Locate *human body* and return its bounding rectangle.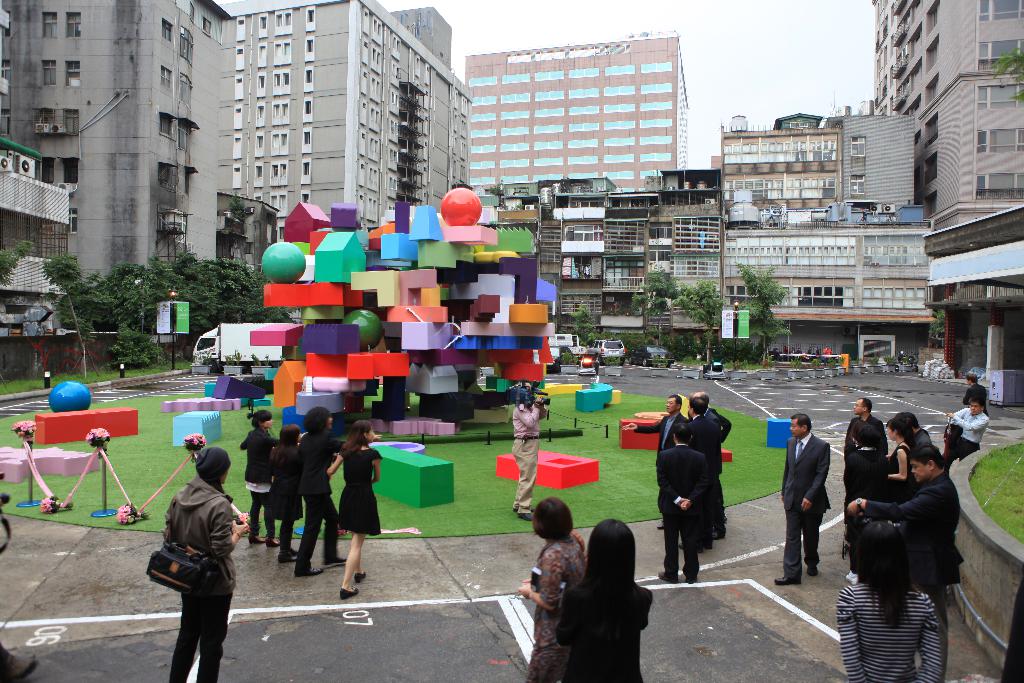
[left=777, top=412, right=836, bottom=580].
